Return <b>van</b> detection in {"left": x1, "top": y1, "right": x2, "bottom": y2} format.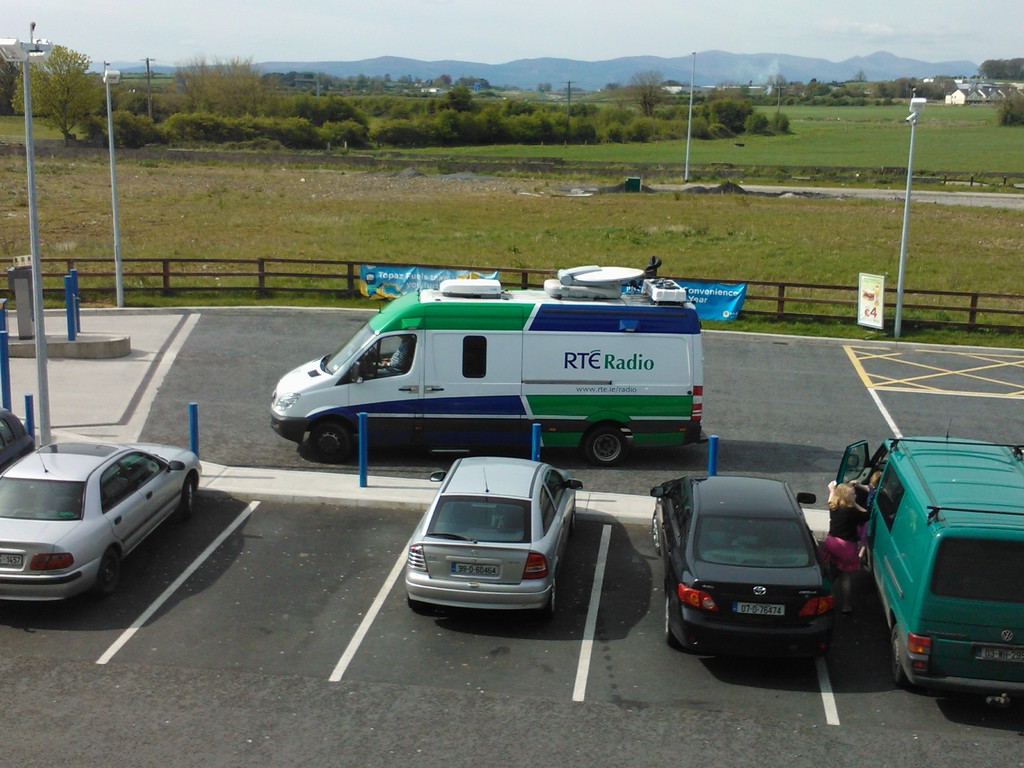
{"left": 832, "top": 399, "right": 1023, "bottom": 710}.
